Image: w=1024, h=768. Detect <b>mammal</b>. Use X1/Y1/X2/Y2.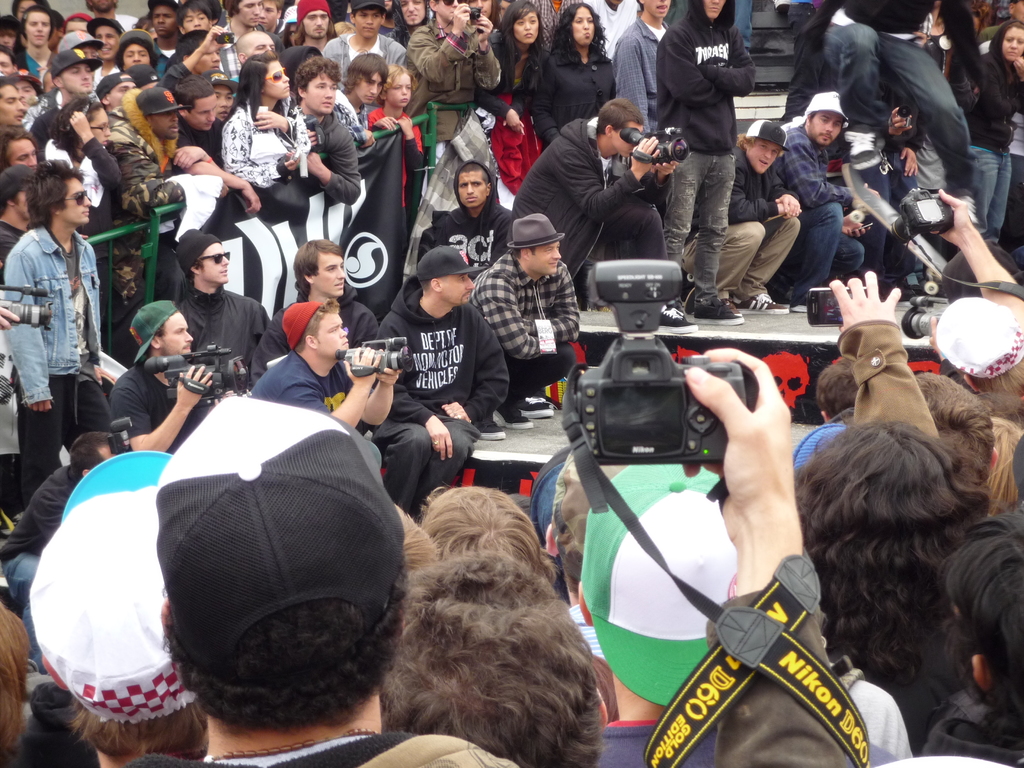
929/372/989/491.
